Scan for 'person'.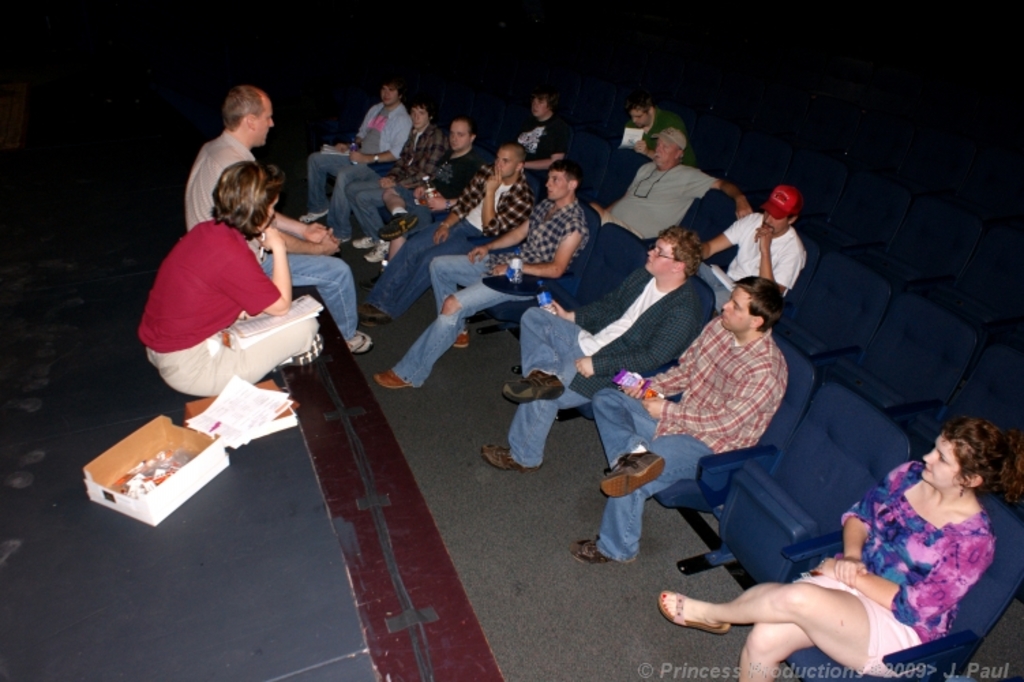
Scan result: rect(346, 100, 445, 266).
